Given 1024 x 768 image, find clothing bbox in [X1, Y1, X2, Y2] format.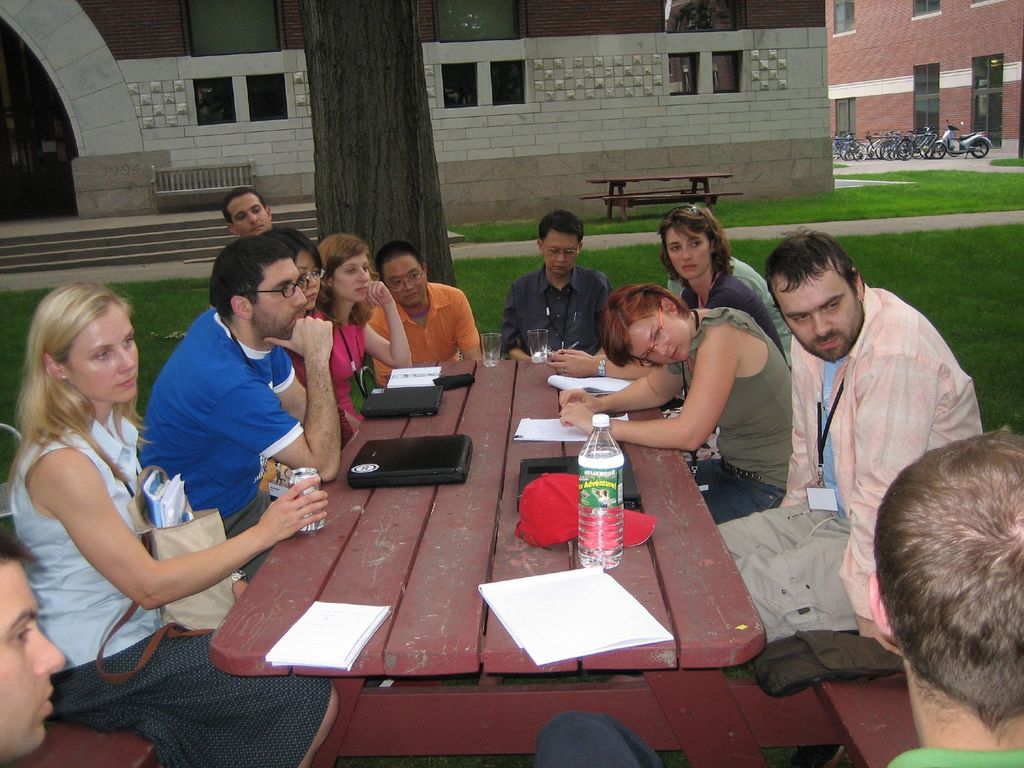
[367, 282, 477, 387].
